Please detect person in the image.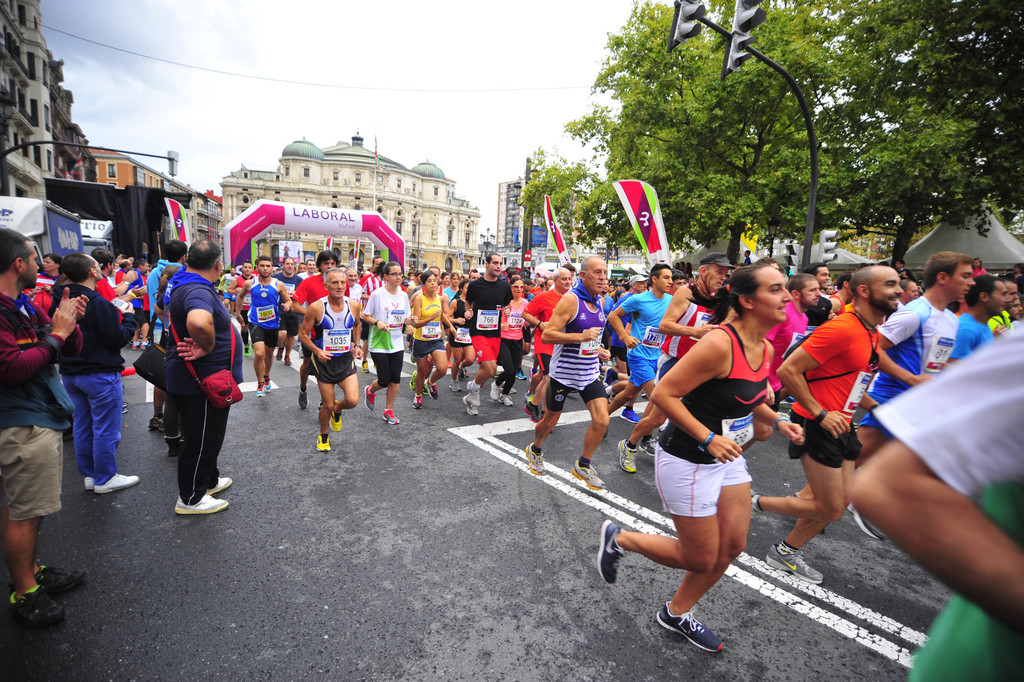
select_region(452, 253, 506, 423).
